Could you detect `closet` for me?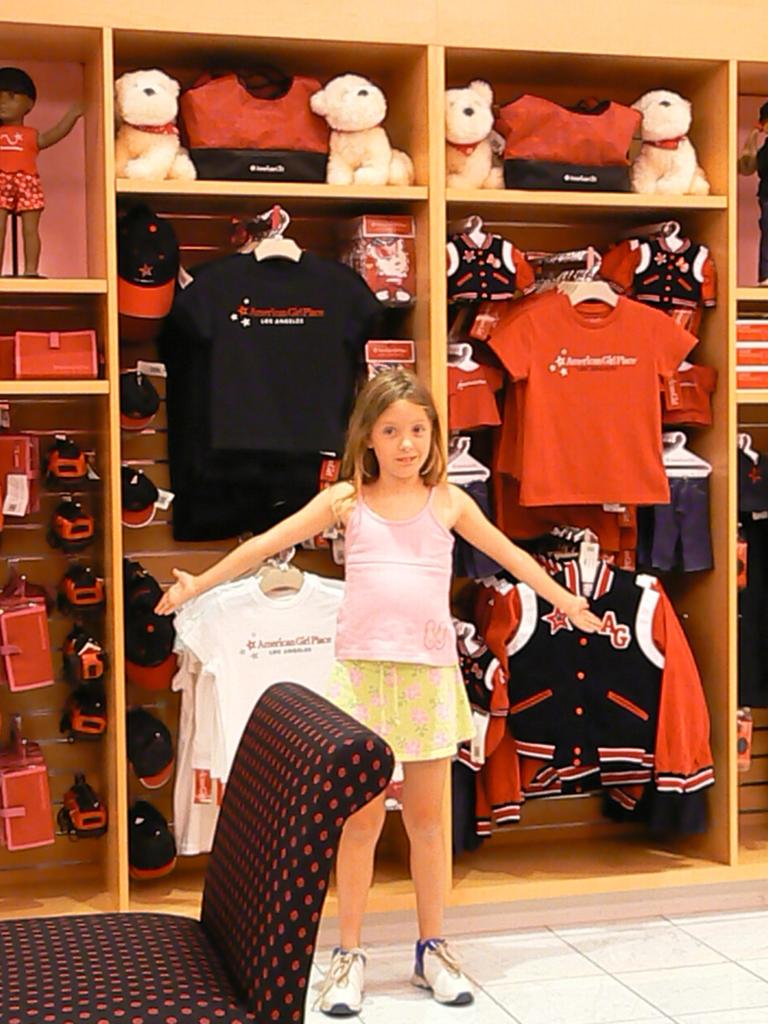
Detection result: region(159, 197, 401, 543).
